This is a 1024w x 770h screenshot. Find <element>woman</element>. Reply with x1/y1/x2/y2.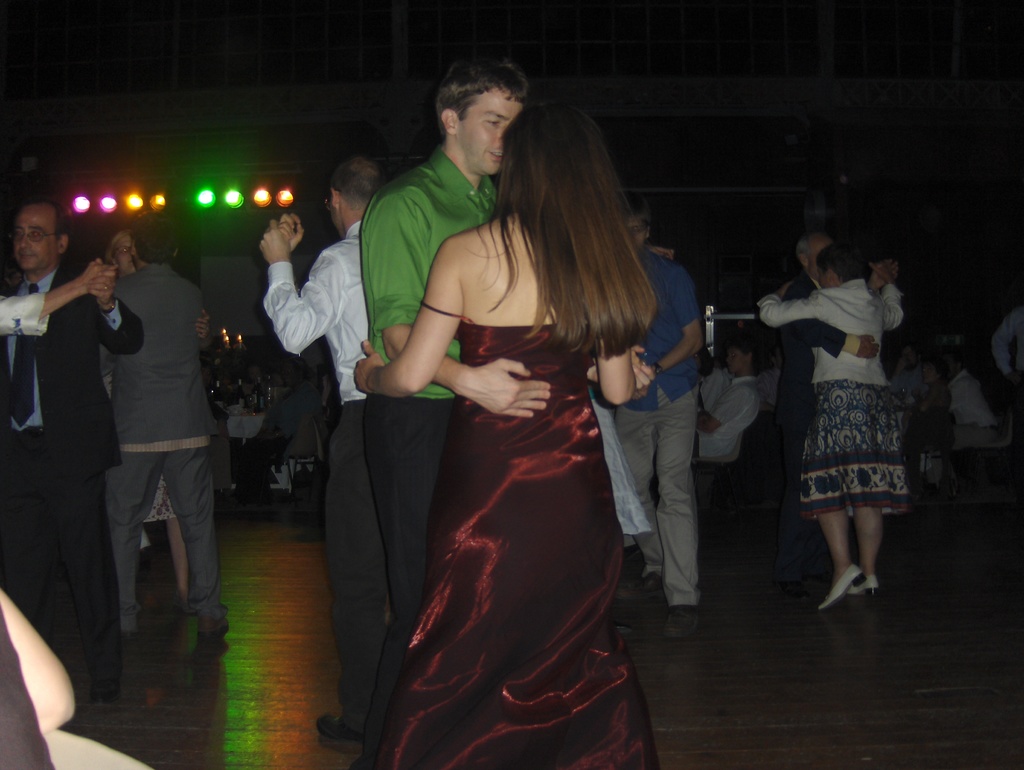
349/103/659/769.
